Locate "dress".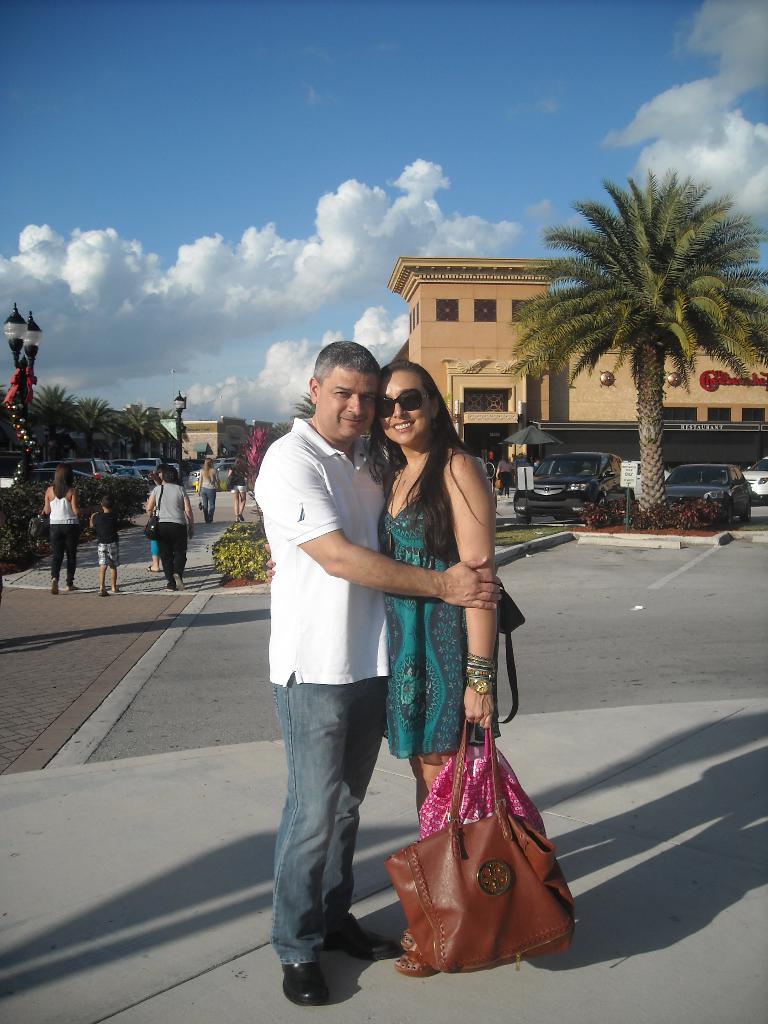
Bounding box: <region>389, 447, 525, 765</region>.
